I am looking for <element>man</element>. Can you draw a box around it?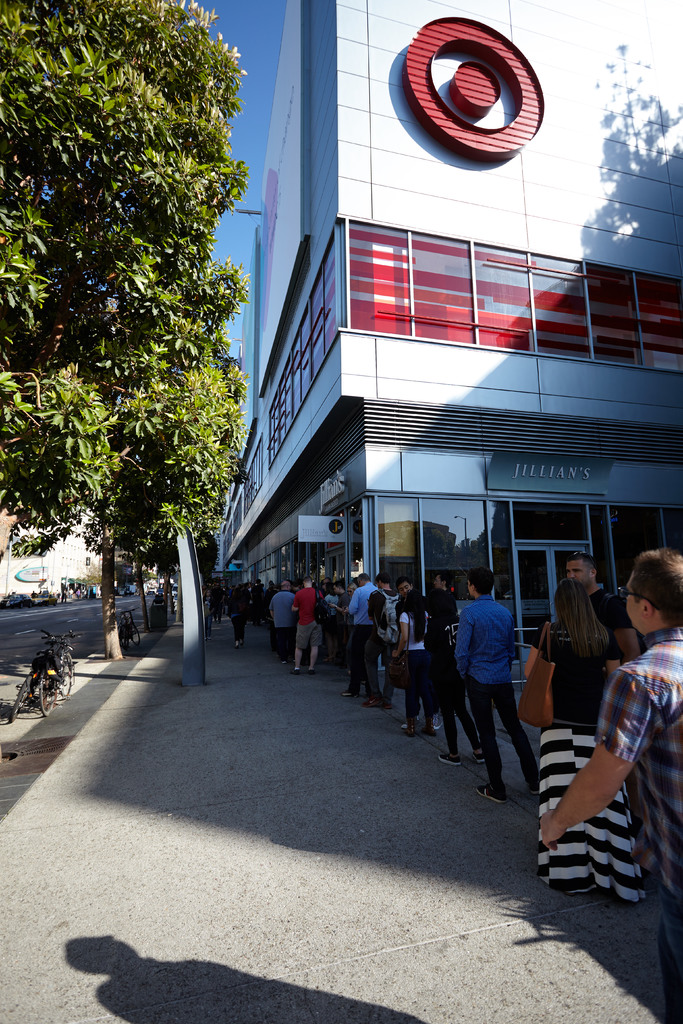
Sure, the bounding box is box(439, 563, 532, 797).
